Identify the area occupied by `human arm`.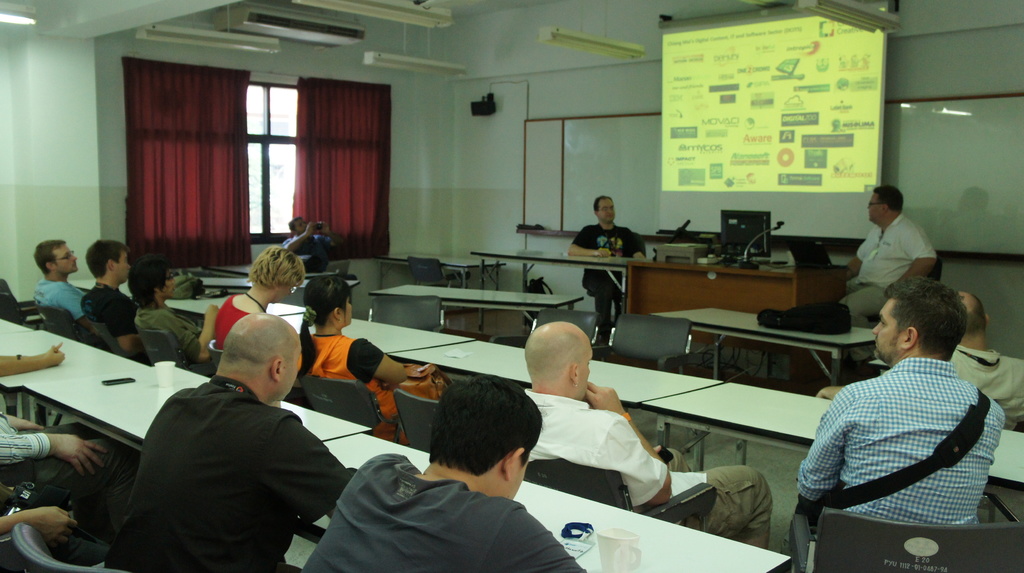
Area: detection(894, 218, 942, 280).
